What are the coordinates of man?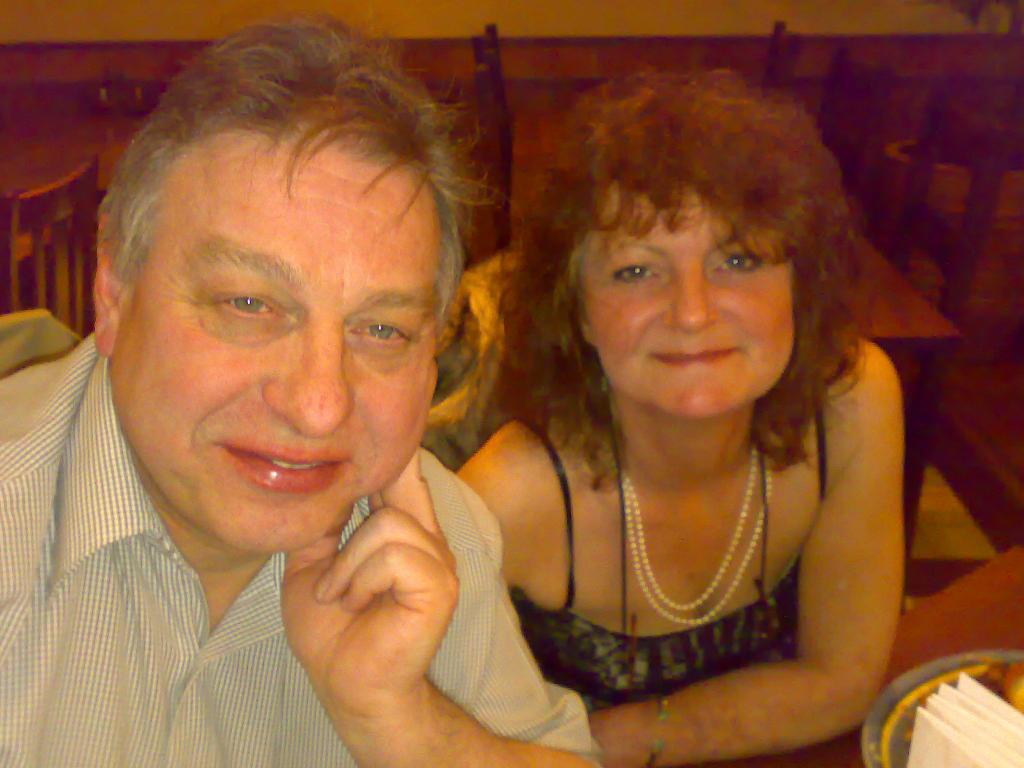
select_region(8, 30, 636, 761).
